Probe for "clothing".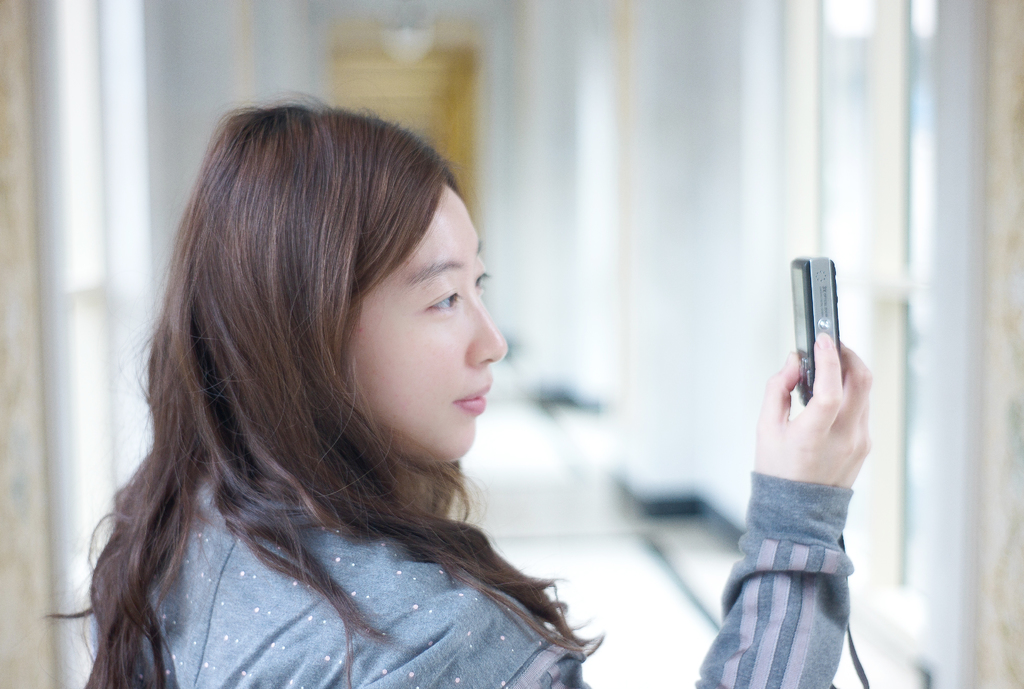
Probe result: bbox(108, 453, 851, 688).
